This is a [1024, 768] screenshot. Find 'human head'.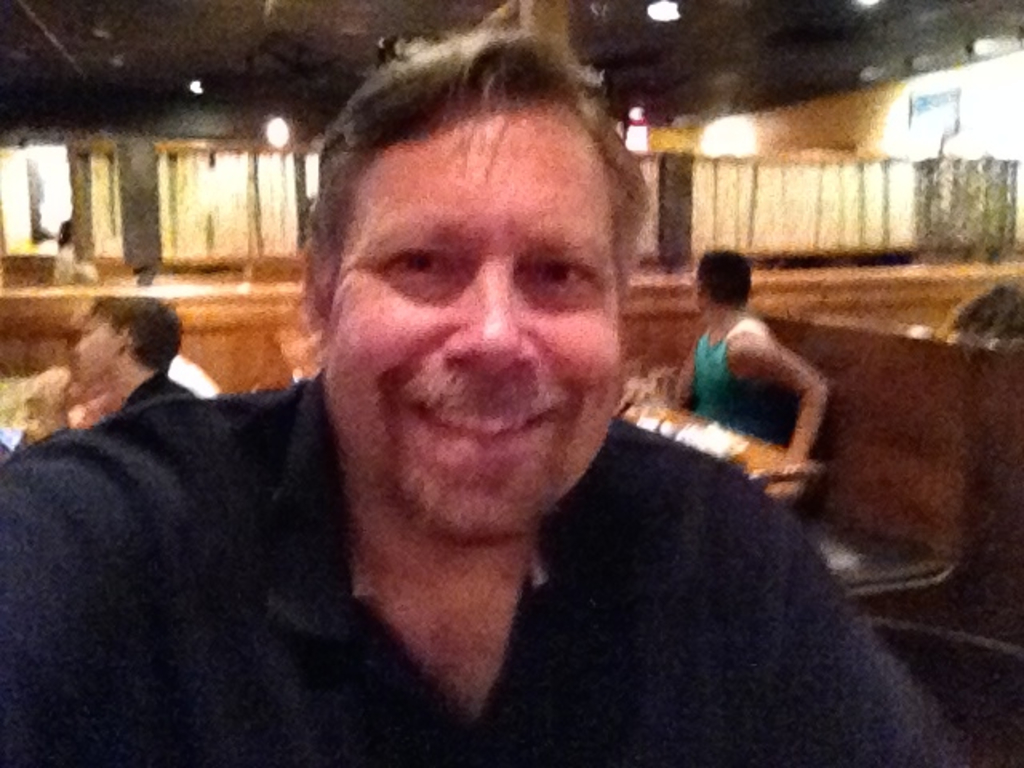
Bounding box: {"x1": 298, "y1": 3, "x2": 648, "y2": 544}.
